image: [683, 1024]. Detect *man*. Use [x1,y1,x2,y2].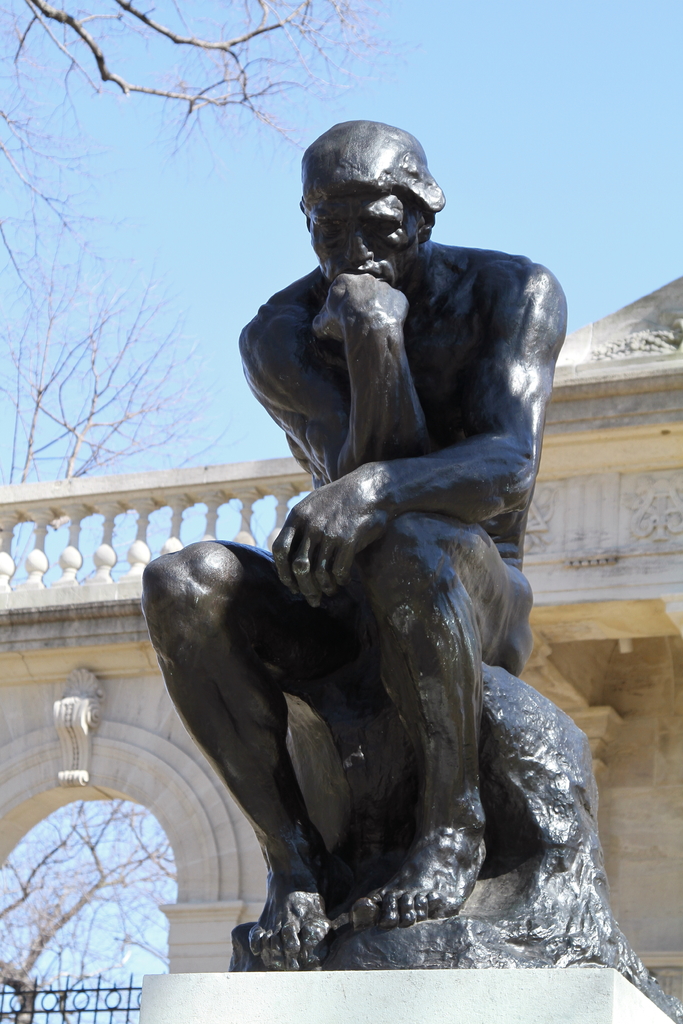
[185,92,598,961].
